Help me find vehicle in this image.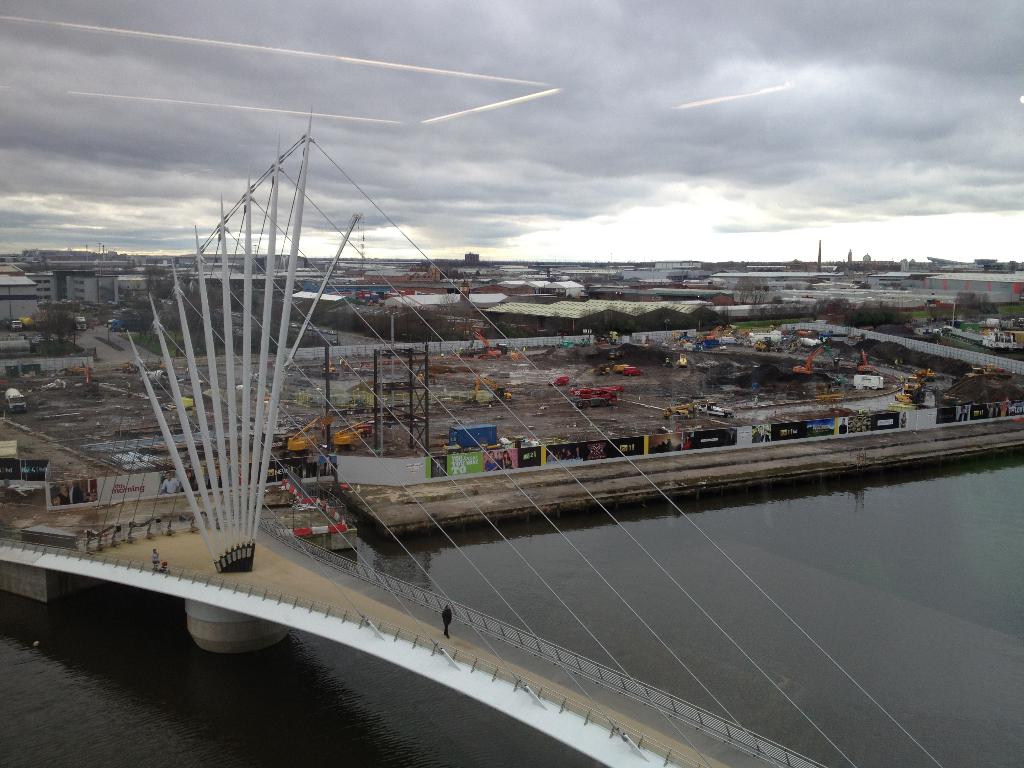
Found it: left=698, top=322, right=739, bottom=347.
